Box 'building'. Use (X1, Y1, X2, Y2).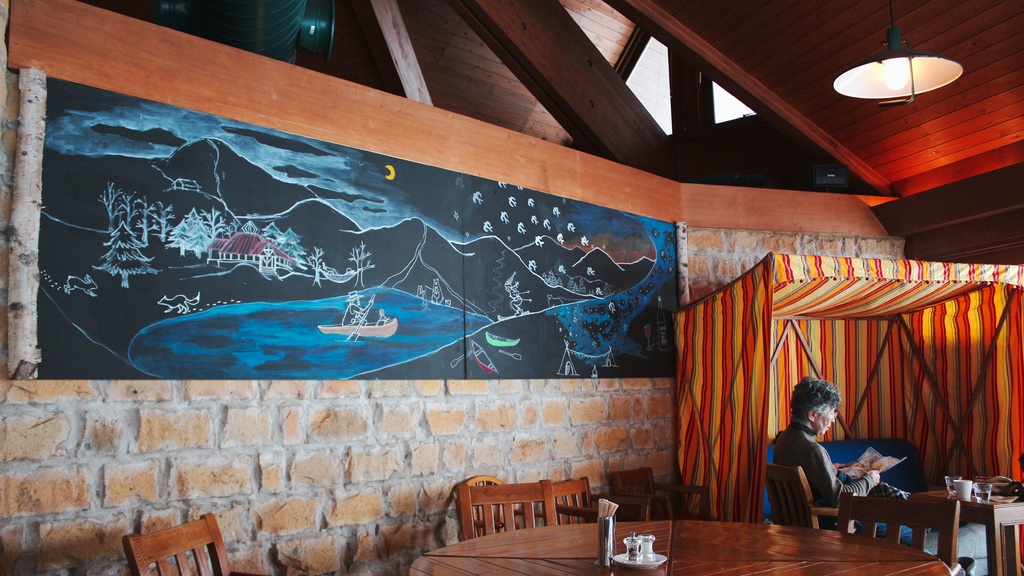
(0, 0, 1023, 575).
